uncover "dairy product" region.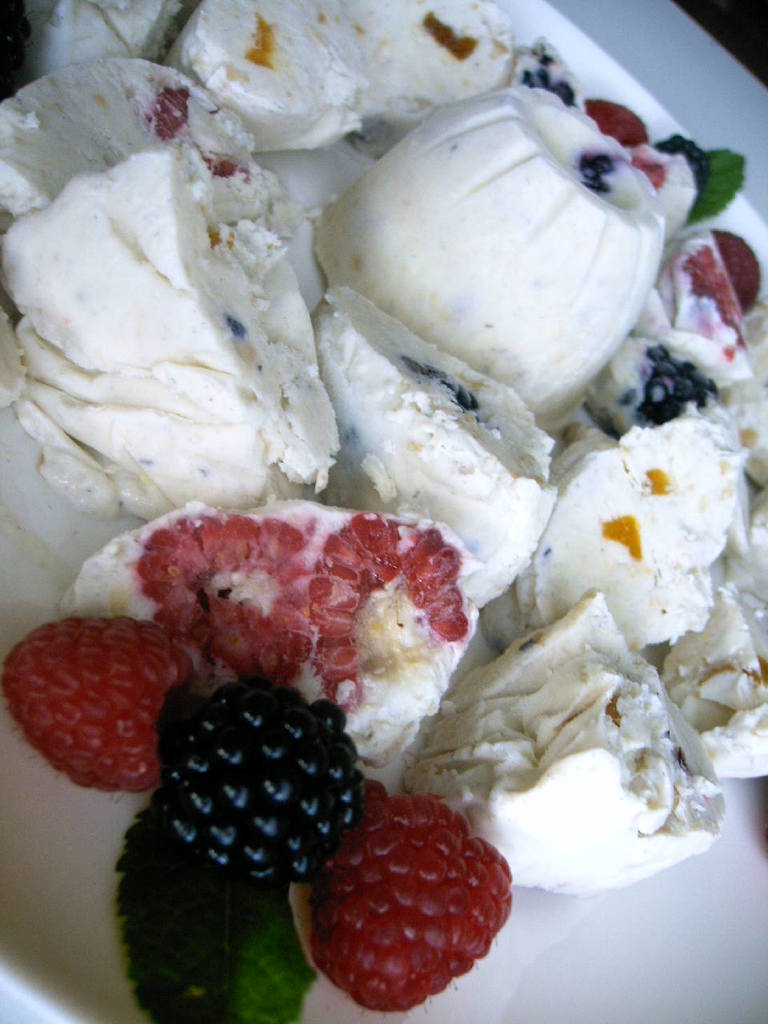
Uncovered: BBox(514, 436, 758, 660).
